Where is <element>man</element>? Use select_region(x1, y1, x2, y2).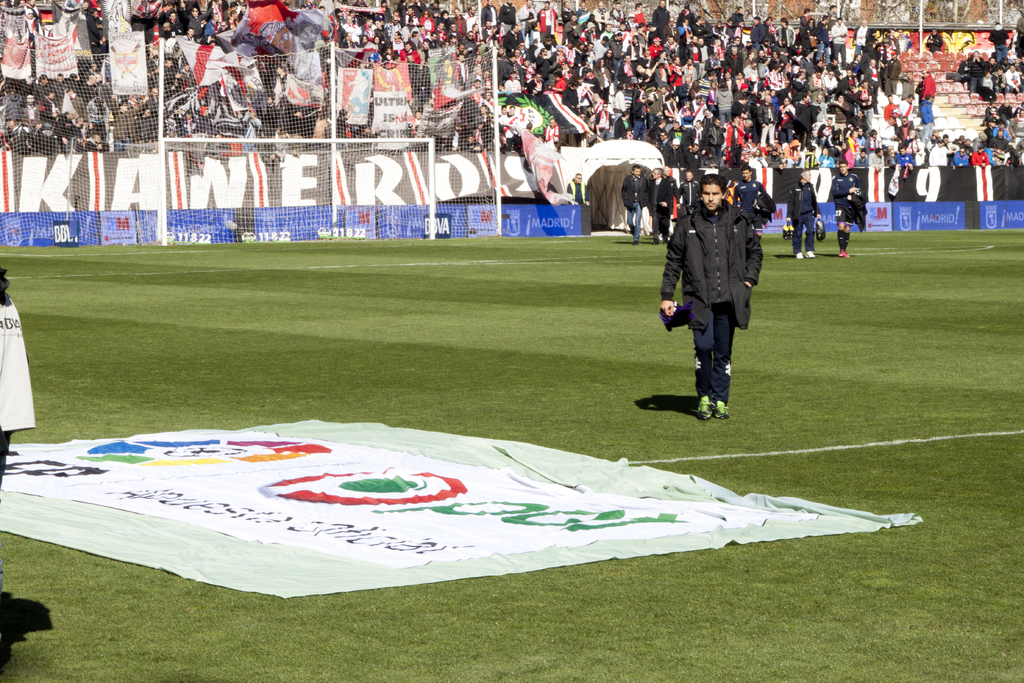
select_region(659, 165, 678, 242).
